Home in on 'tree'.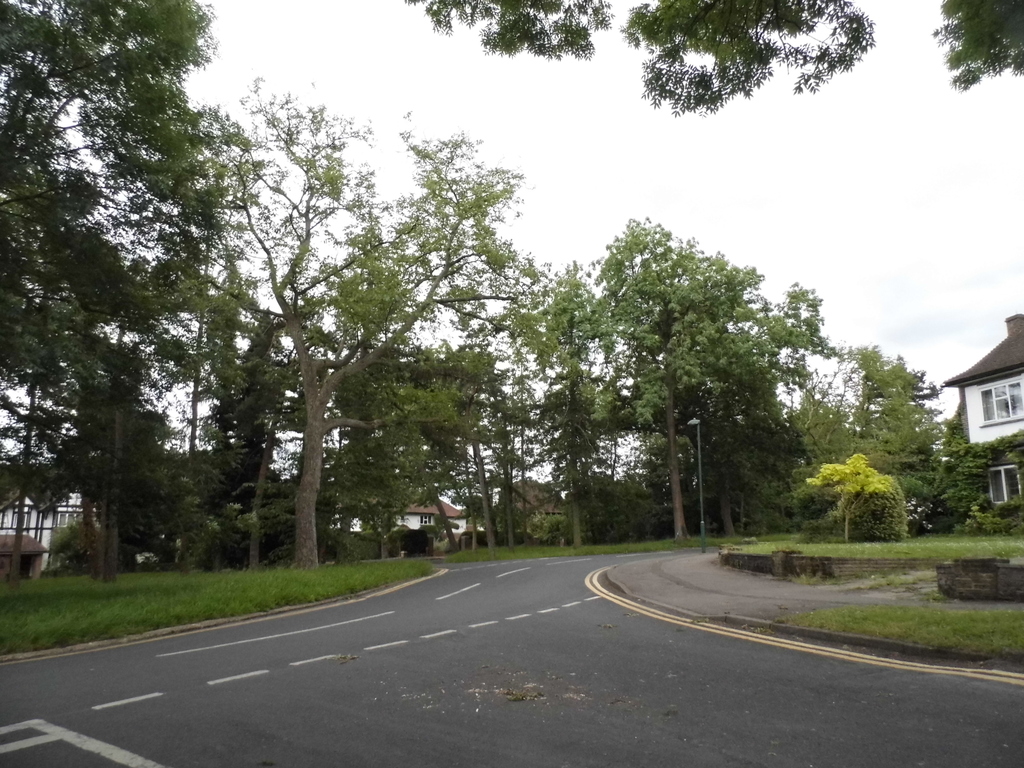
Homed in at 196:88:562:563.
